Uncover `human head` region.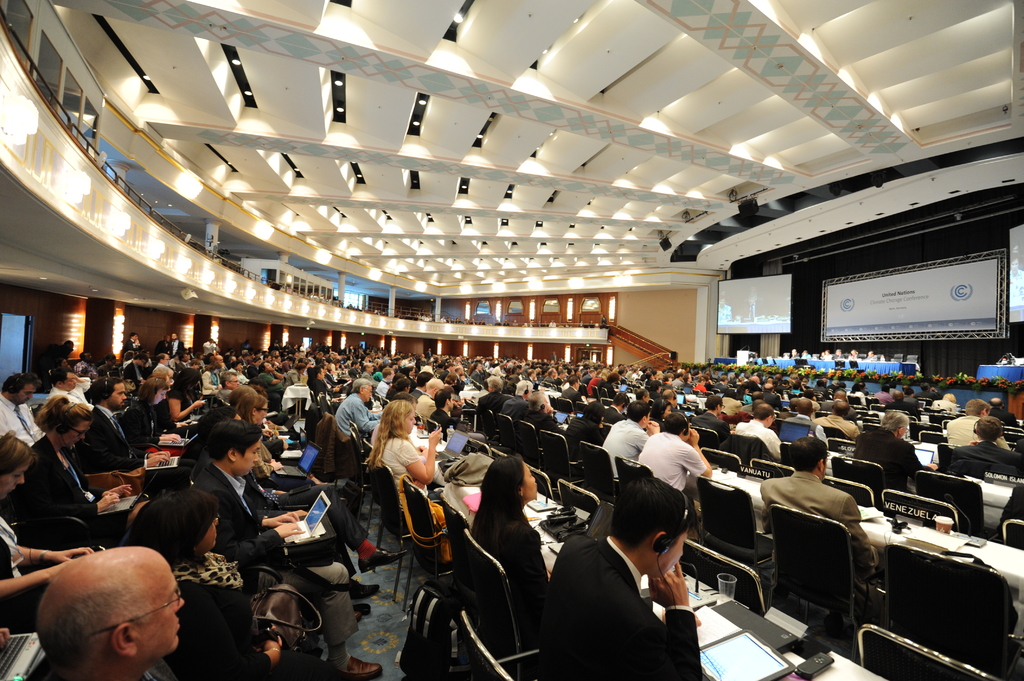
Uncovered: {"left": 431, "top": 389, "right": 452, "bottom": 412}.
